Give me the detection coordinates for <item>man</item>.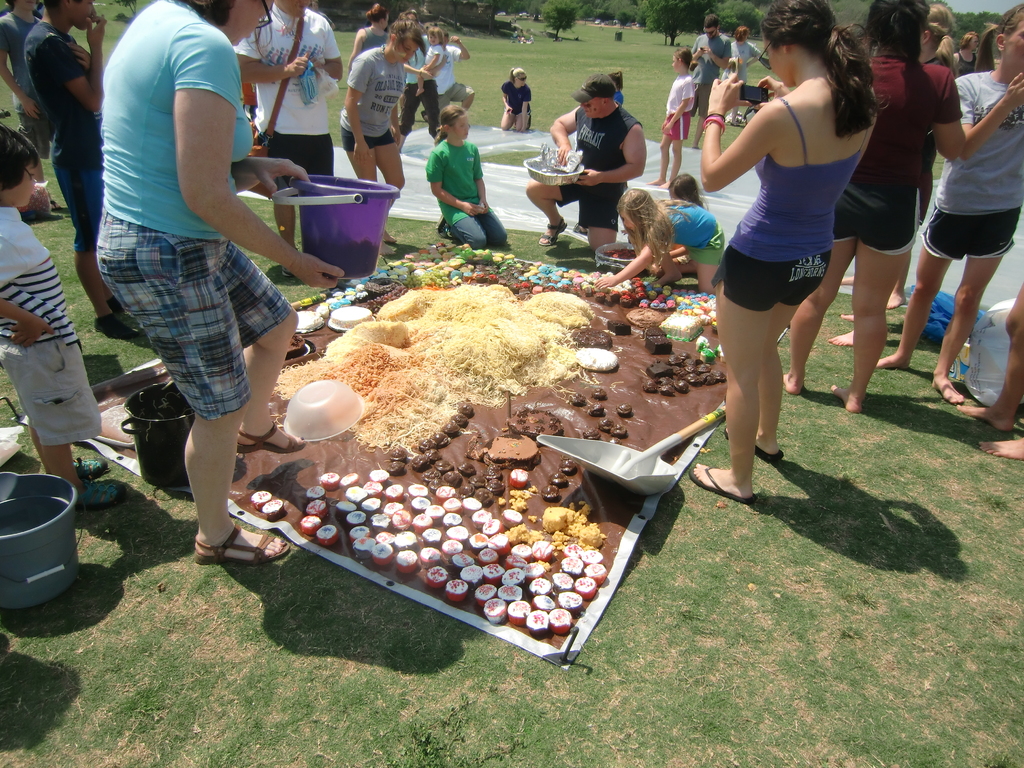
select_region(0, 0, 65, 211).
